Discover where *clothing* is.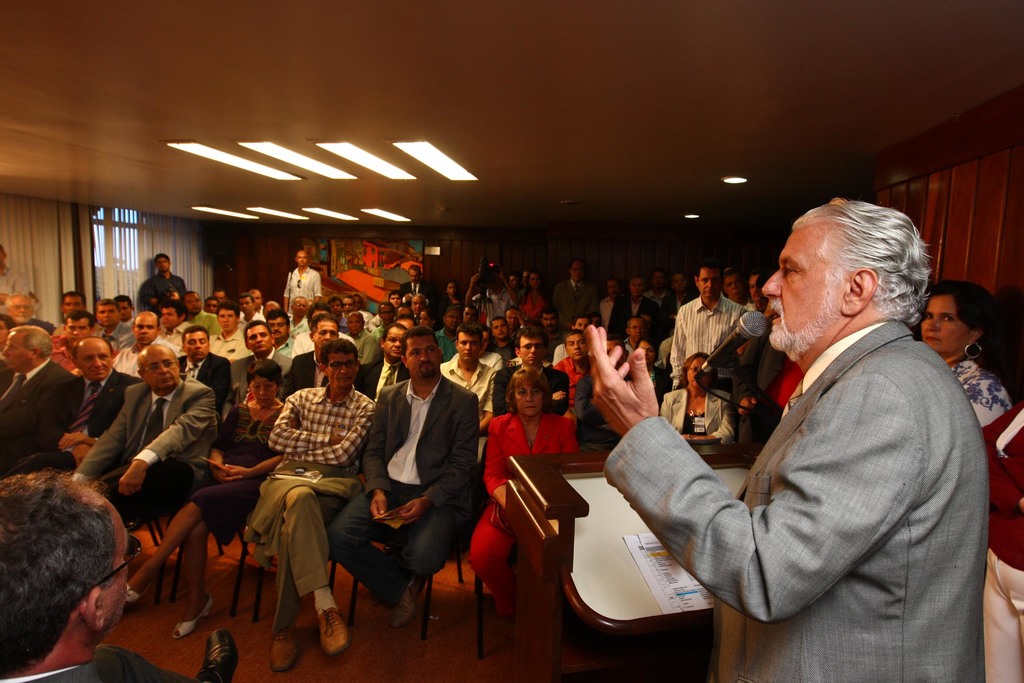
Discovered at bbox=[156, 319, 186, 354].
